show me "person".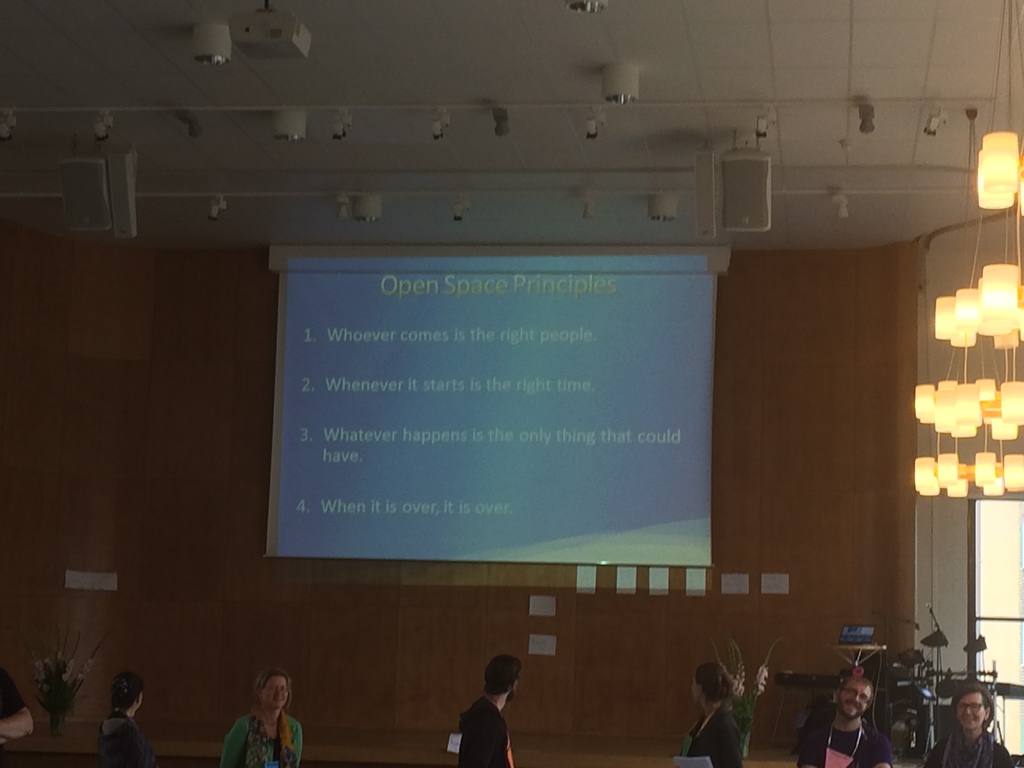
"person" is here: Rect(0, 662, 36, 748).
